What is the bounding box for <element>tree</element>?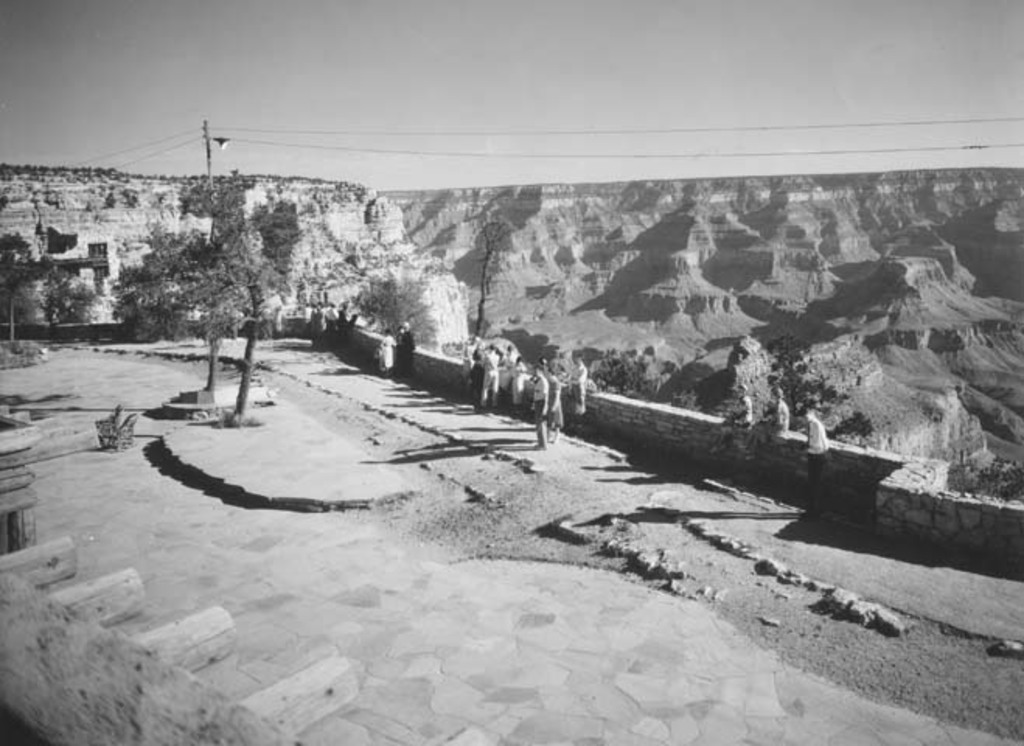
970 455 1022 505.
